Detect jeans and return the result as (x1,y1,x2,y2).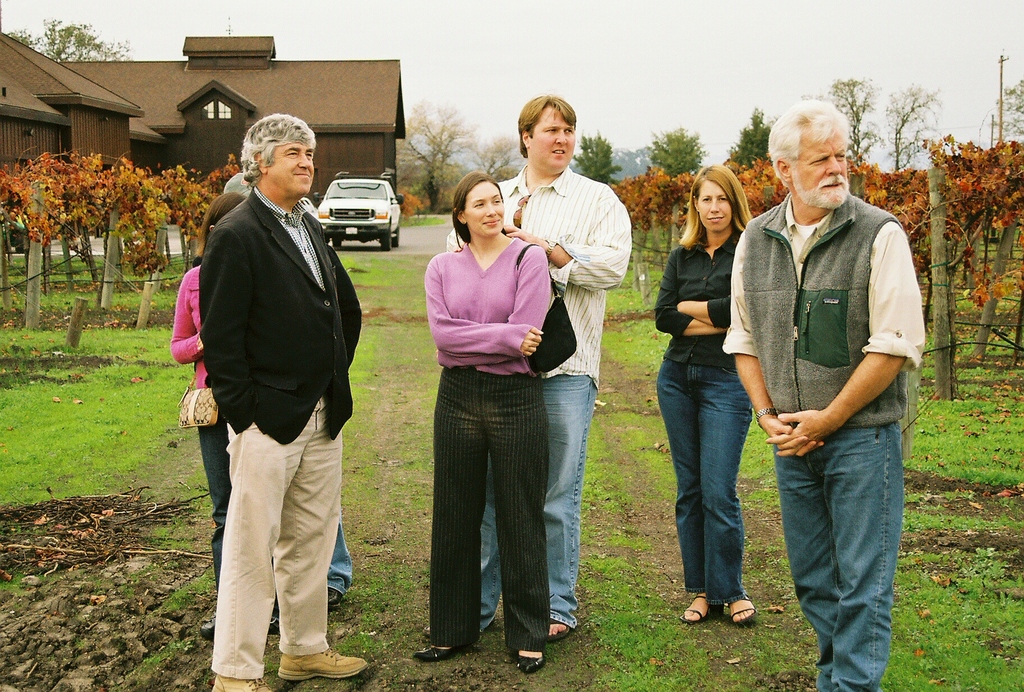
(216,396,342,680).
